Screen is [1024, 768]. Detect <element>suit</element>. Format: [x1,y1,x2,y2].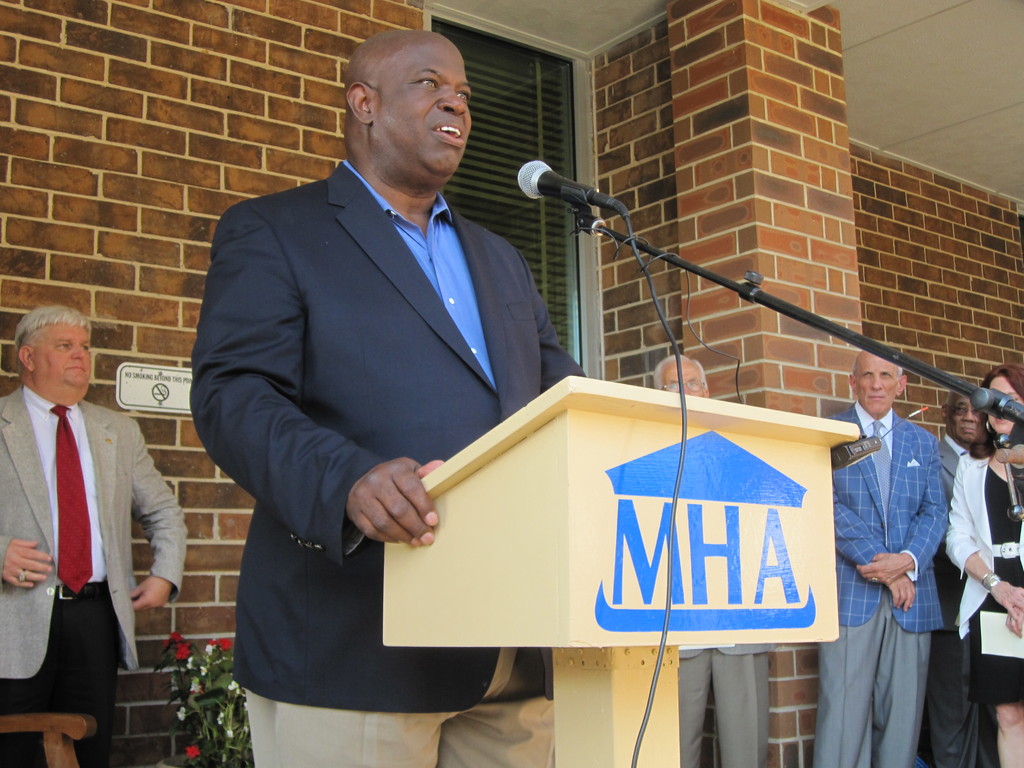
[826,413,948,628].
